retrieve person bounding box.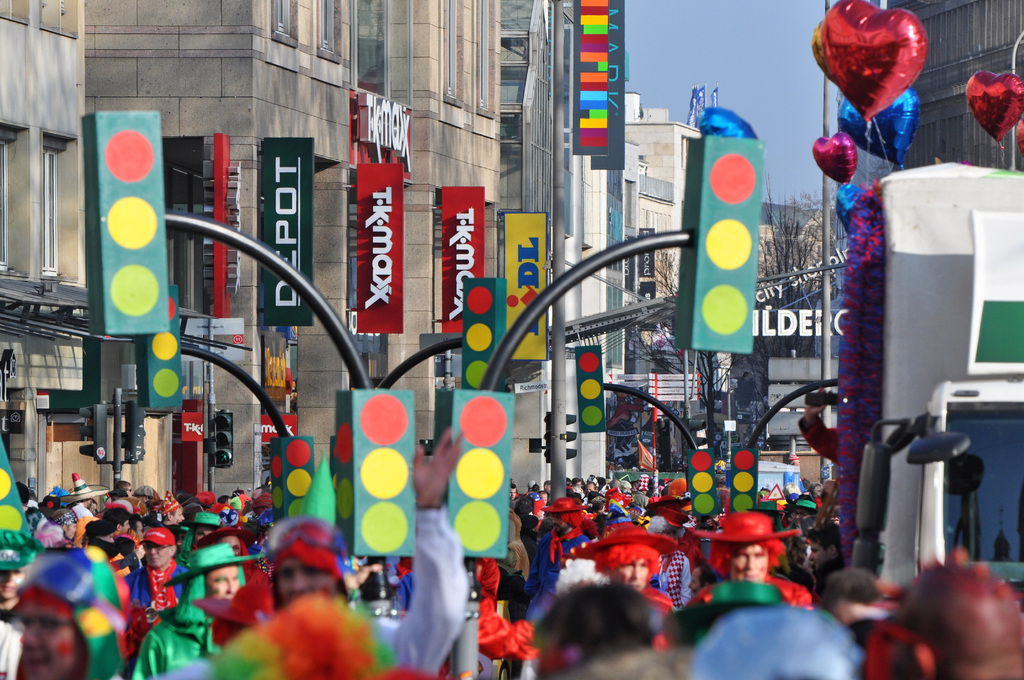
Bounding box: [556,508,685,622].
